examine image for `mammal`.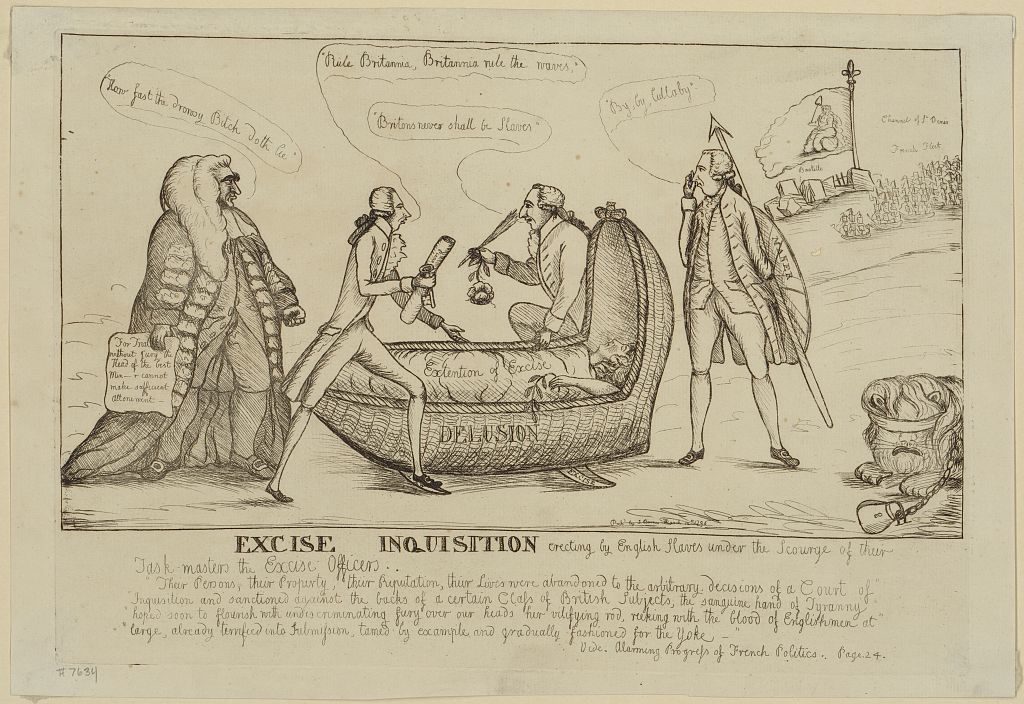
Examination result: l=459, t=179, r=598, b=345.
